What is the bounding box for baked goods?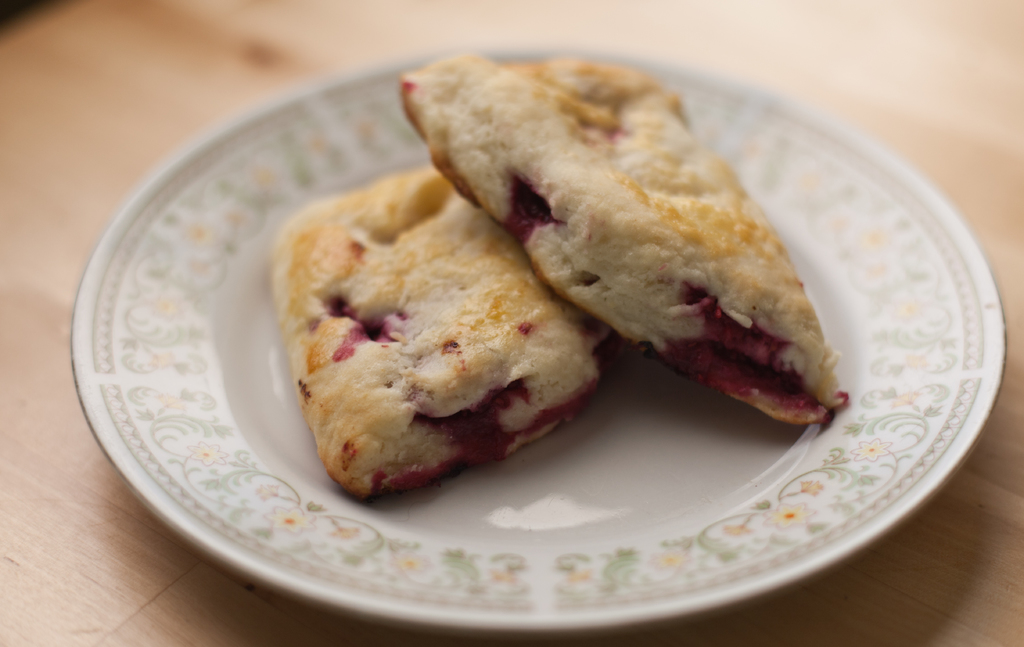
rect(397, 50, 851, 437).
